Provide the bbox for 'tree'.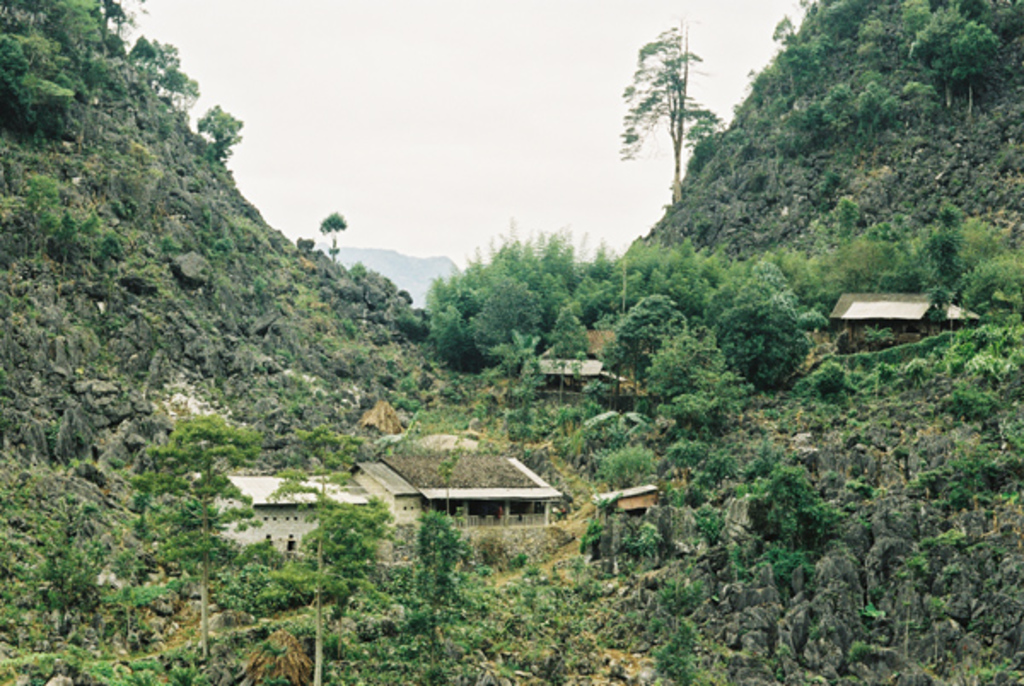
0:0:195:126.
